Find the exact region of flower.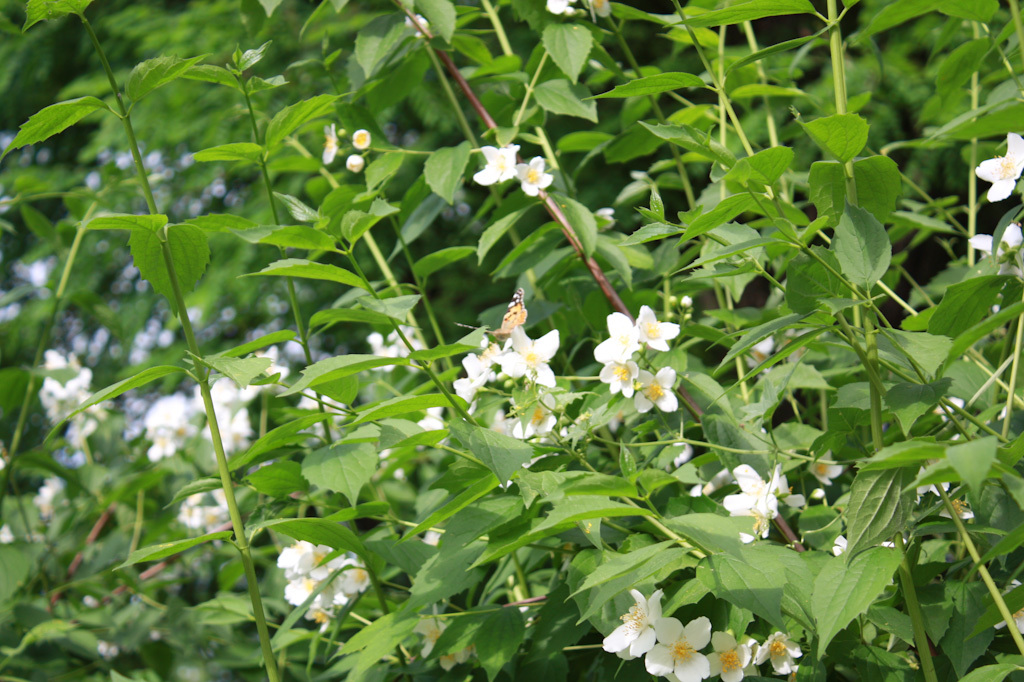
Exact region: box=[803, 443, 841, 485].
